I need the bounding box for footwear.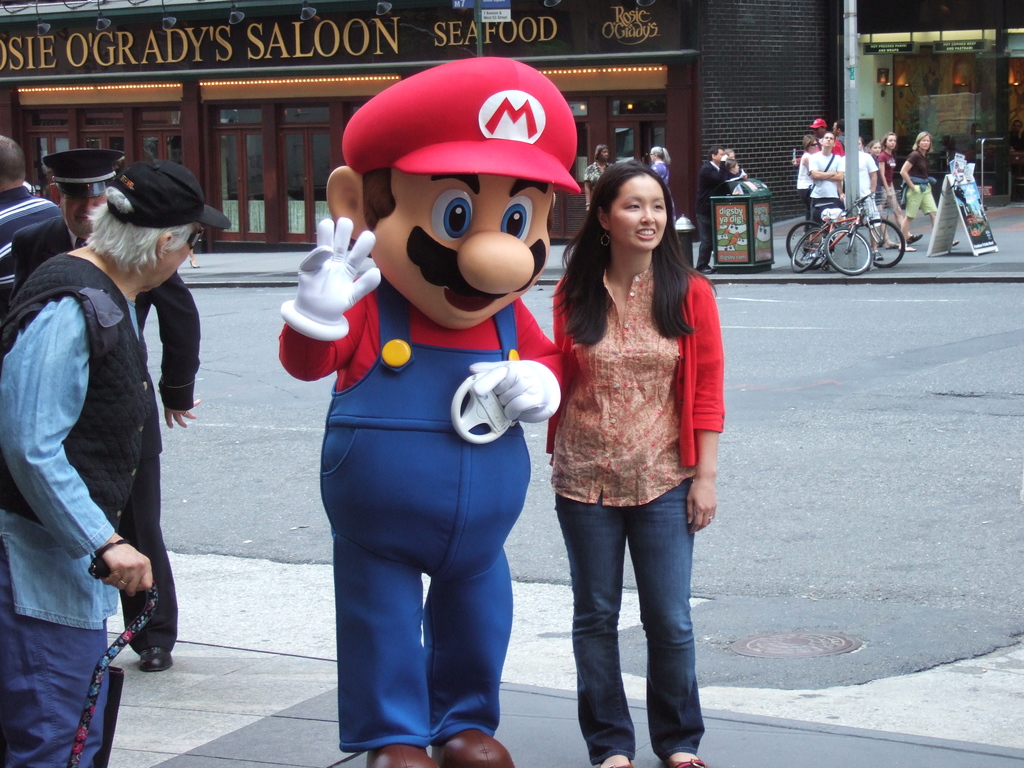
Here it is: select_region(902, 249, 913, 253).
